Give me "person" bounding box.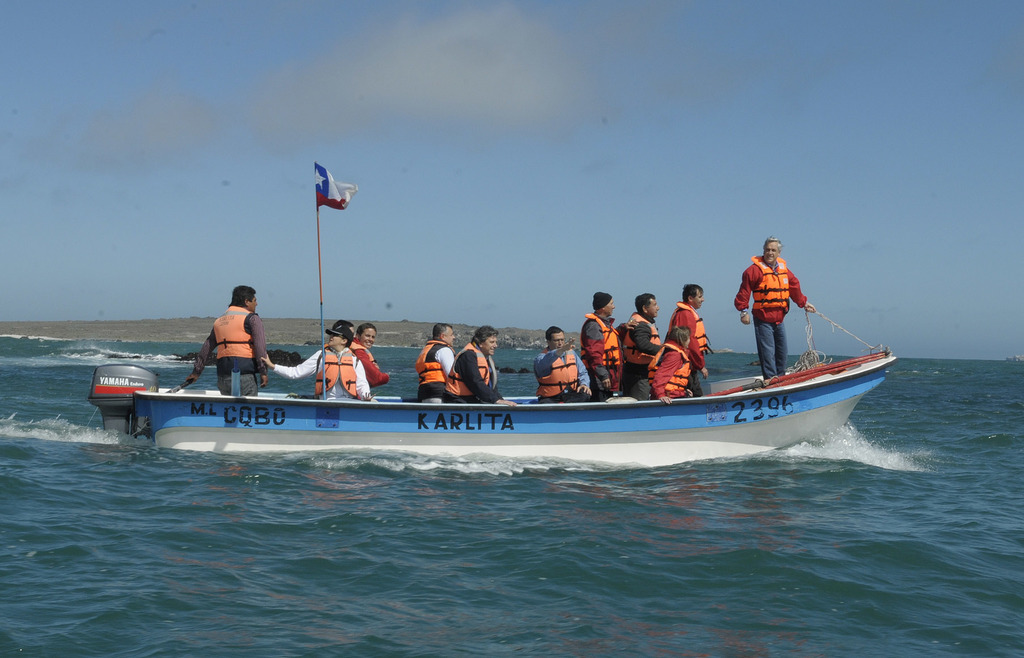
x1=646, y1=325, x2=690, y2=396.
